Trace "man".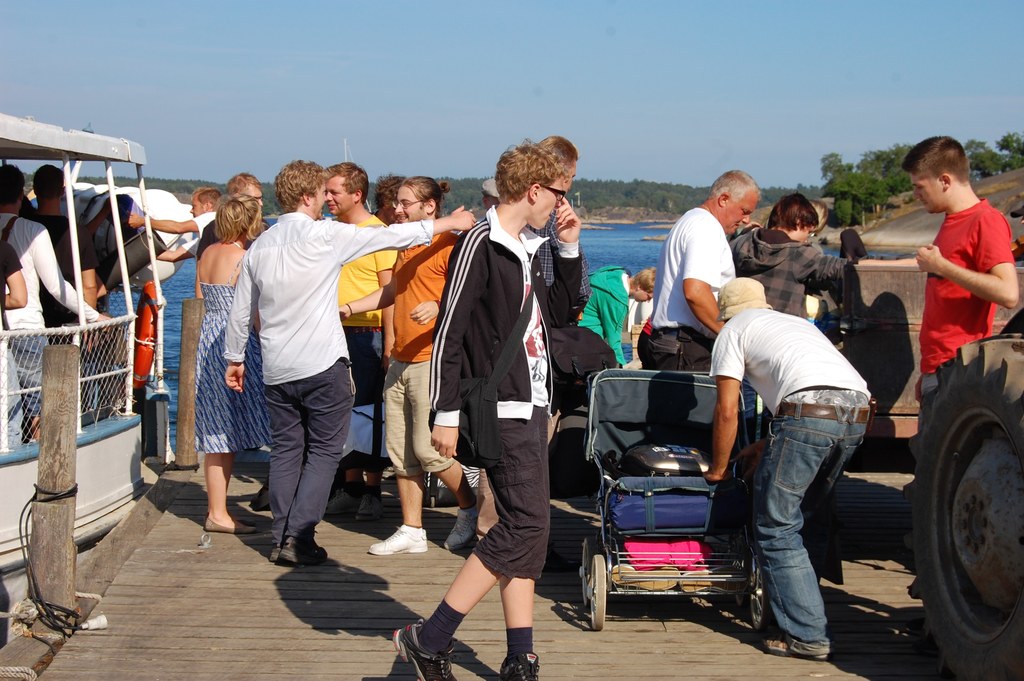
Traced to (124, 183, 221, 267).
